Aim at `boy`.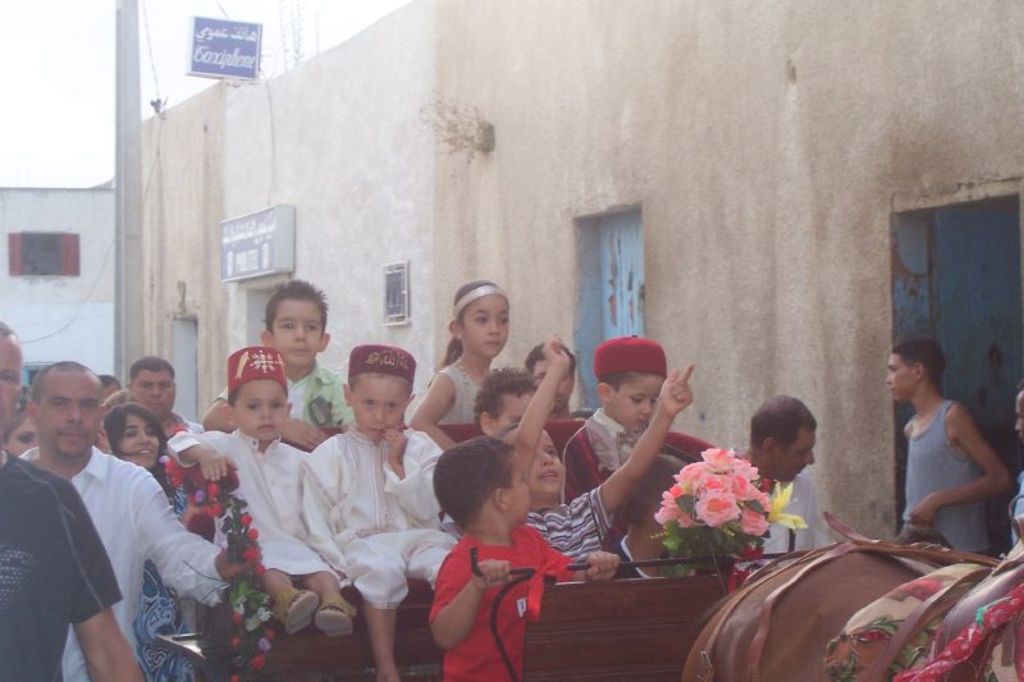
Aimed at [296, 340, 465, 681].
